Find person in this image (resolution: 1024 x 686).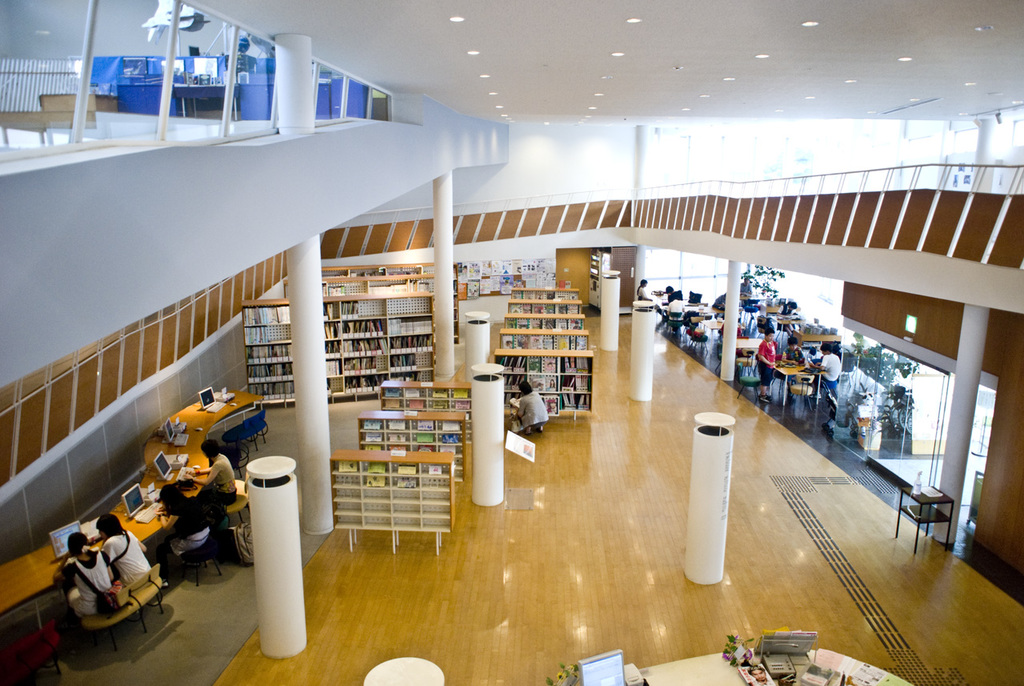
Rect(777, 336, 810, 368).
